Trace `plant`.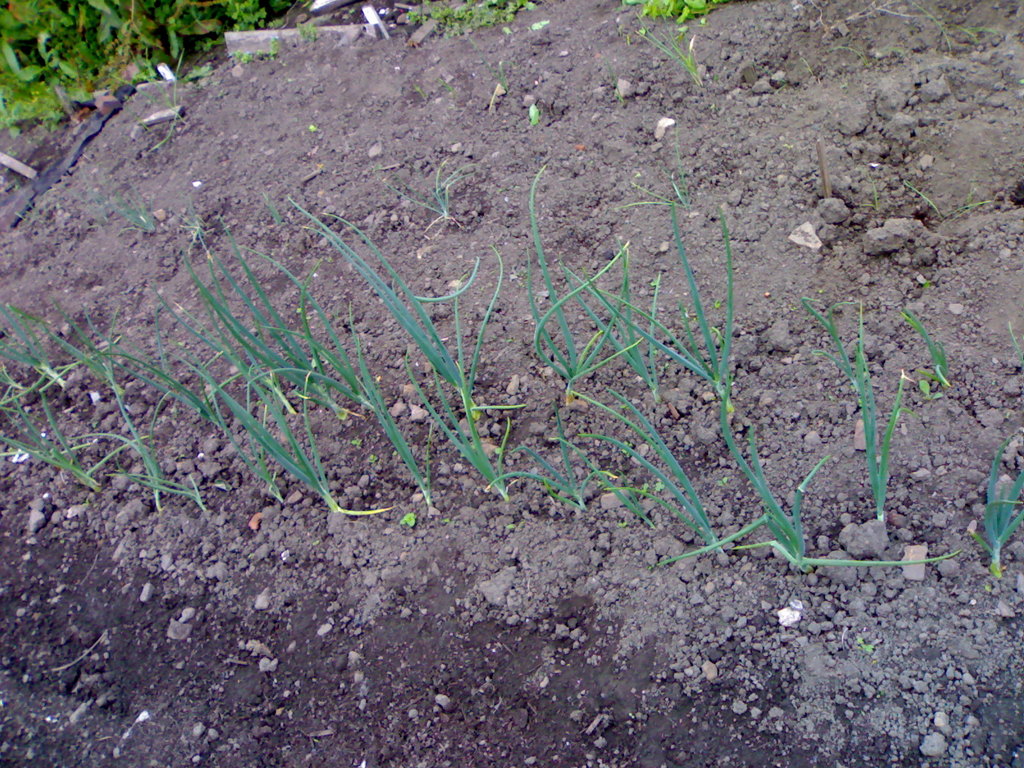
Traced to locate(797, 283, 922, 536).
